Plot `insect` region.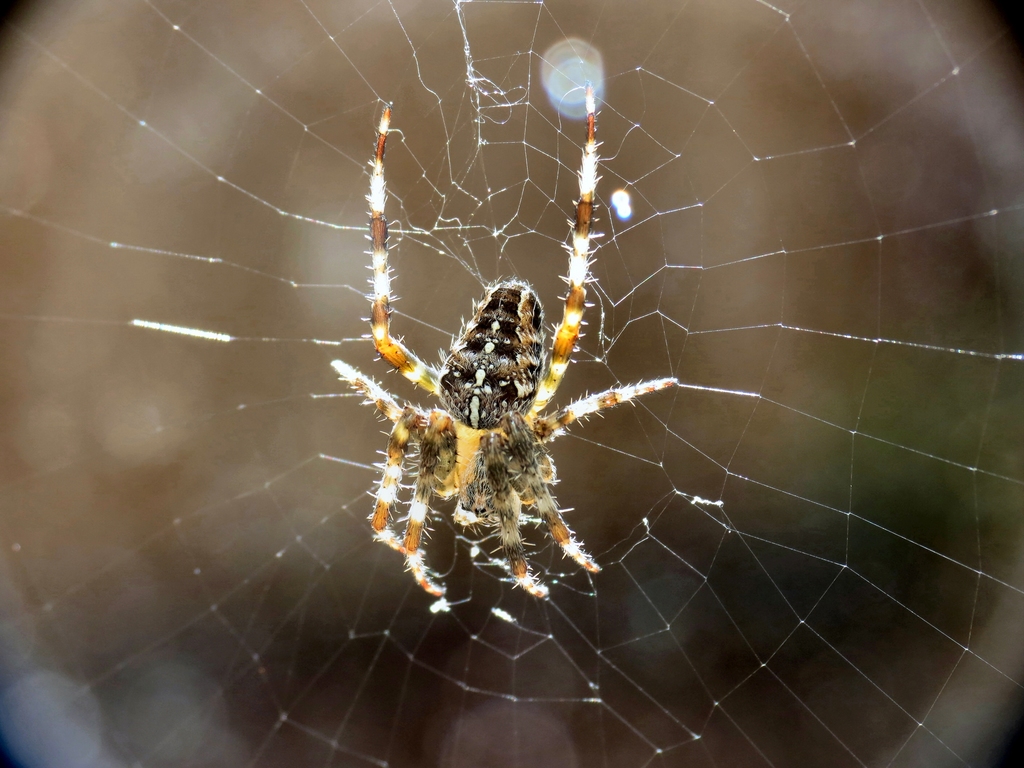
Plotted at bbox=(332, 80, 678, 602).
